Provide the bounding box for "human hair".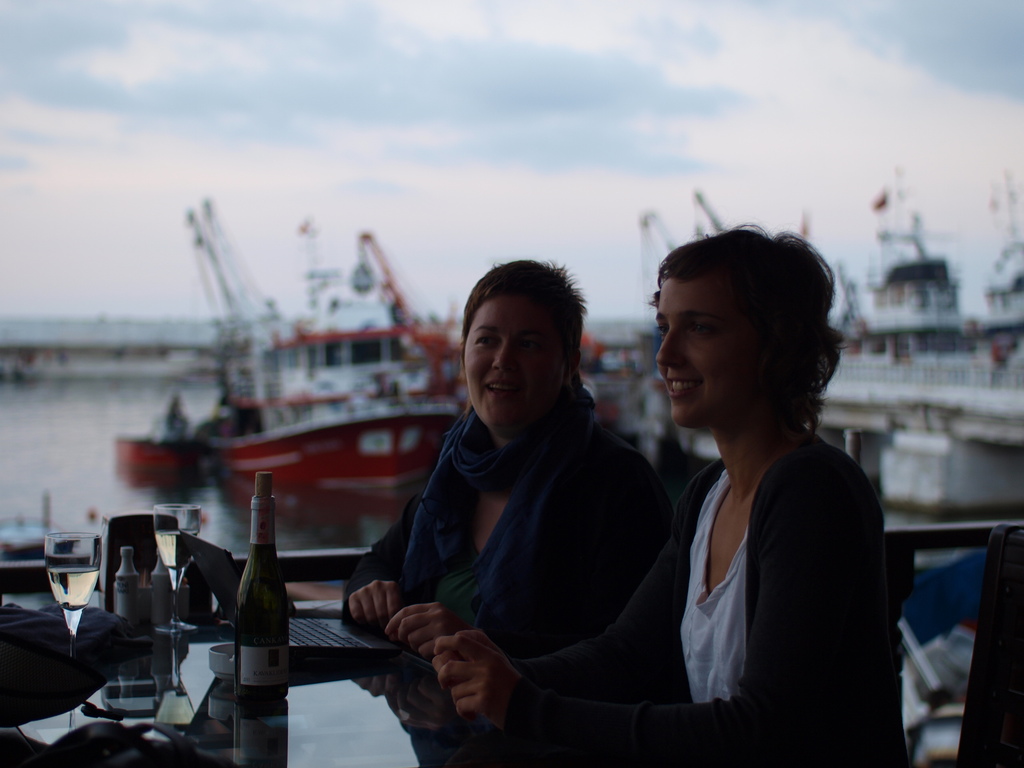
{"left": 644, "top": 225, "right": 845, "bottom": 451}.
